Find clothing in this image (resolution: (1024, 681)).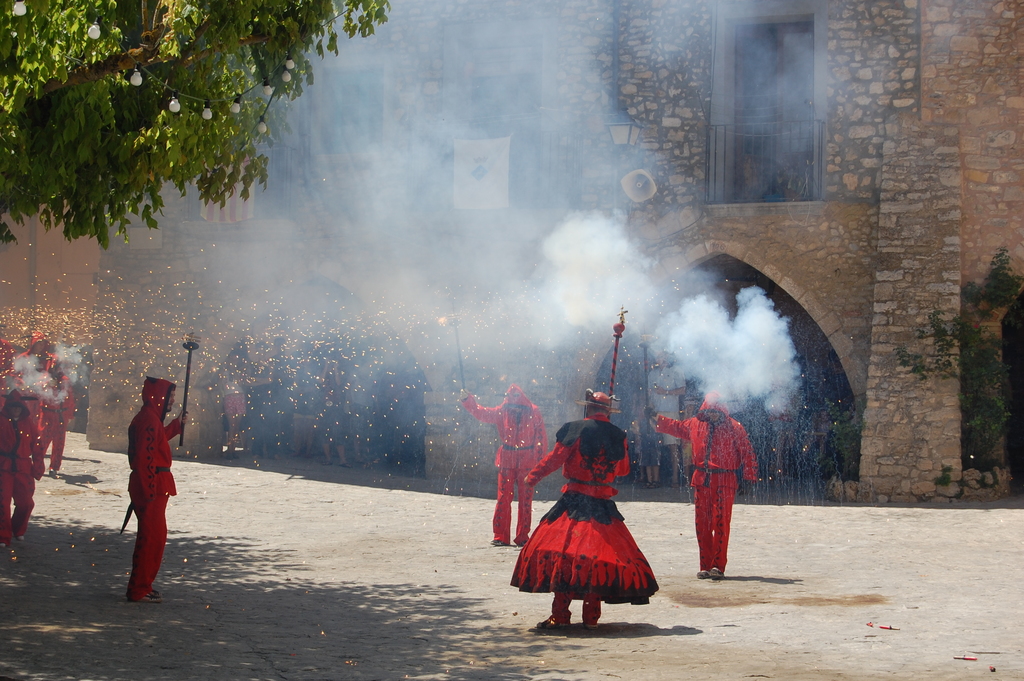
(x1=396, y1=396, x2=424, y2=468).
